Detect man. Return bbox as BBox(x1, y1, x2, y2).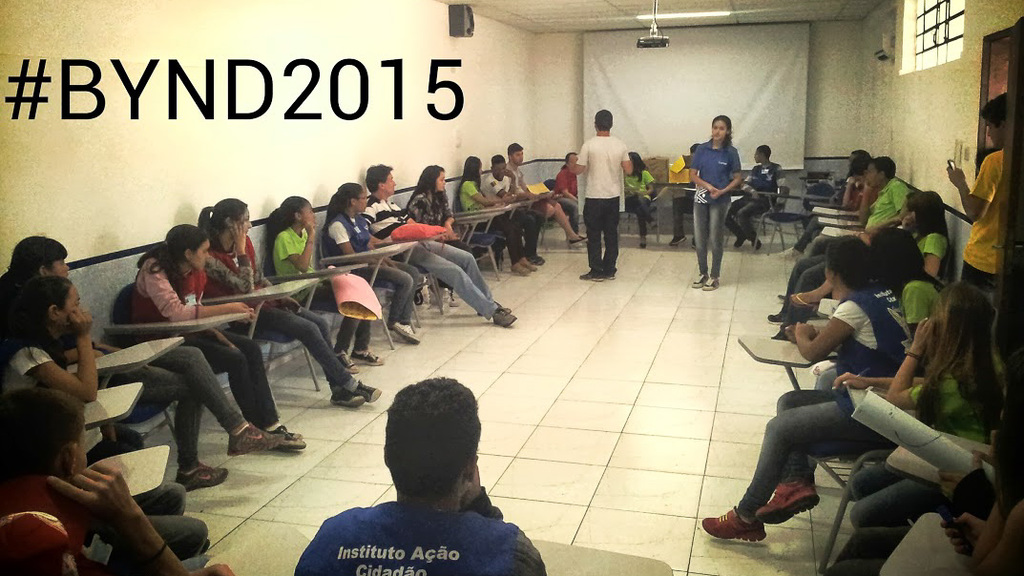
BBox(485, 154, 546, 266).
